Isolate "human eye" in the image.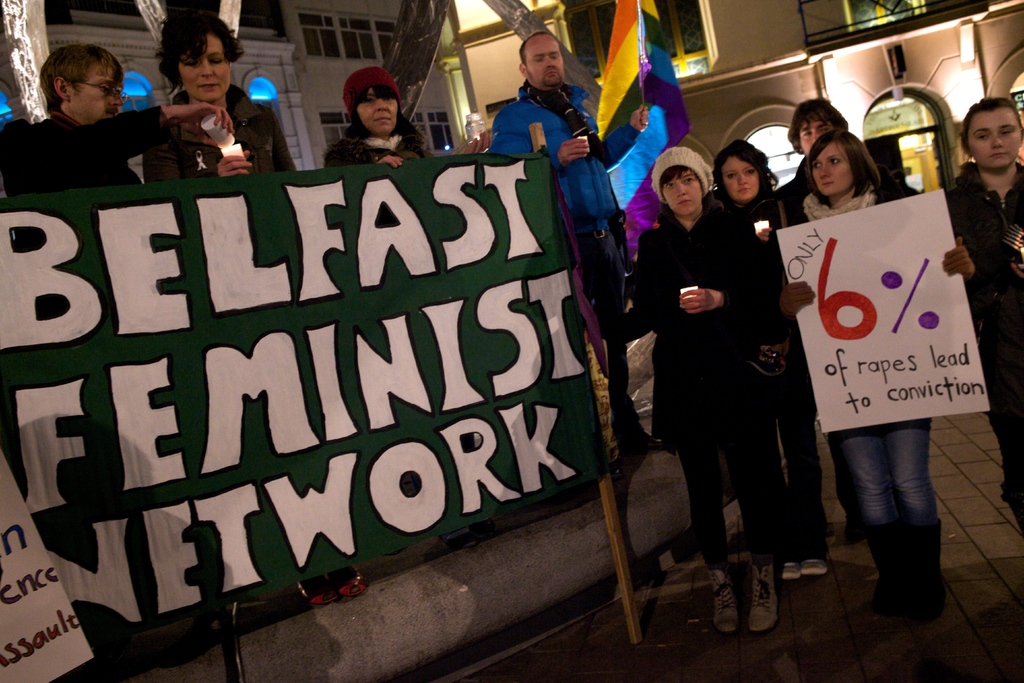
Isolated region: 979/133/989/141.
